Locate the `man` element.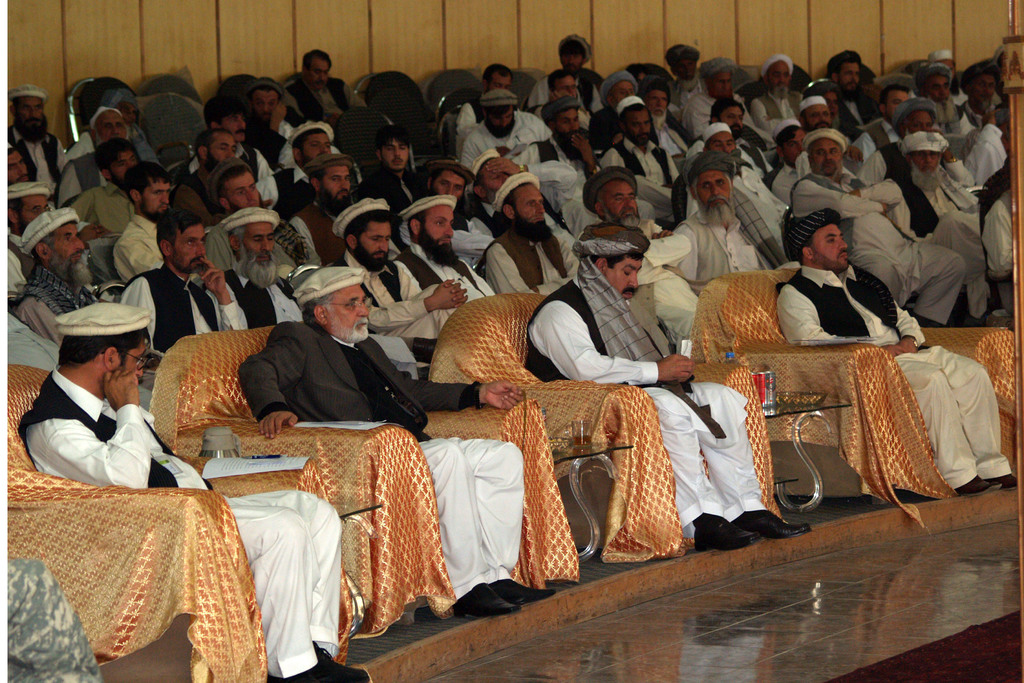
Element bbox: Rect(920, 45, 967, 107).
